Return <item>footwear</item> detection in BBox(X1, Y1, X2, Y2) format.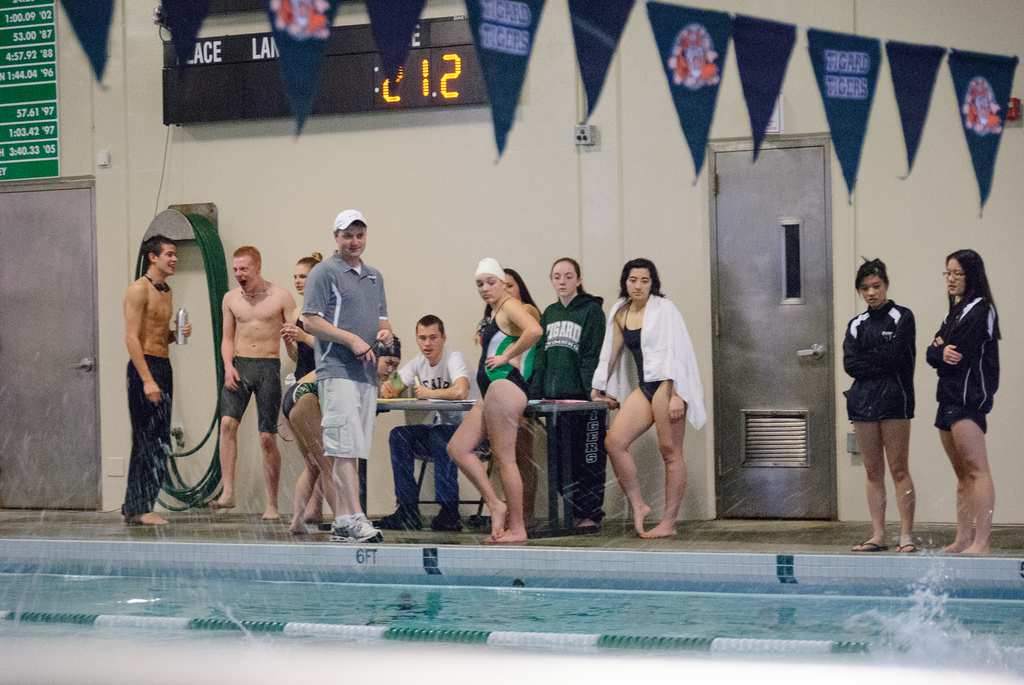
BBox(427, 505, 462, 528).
